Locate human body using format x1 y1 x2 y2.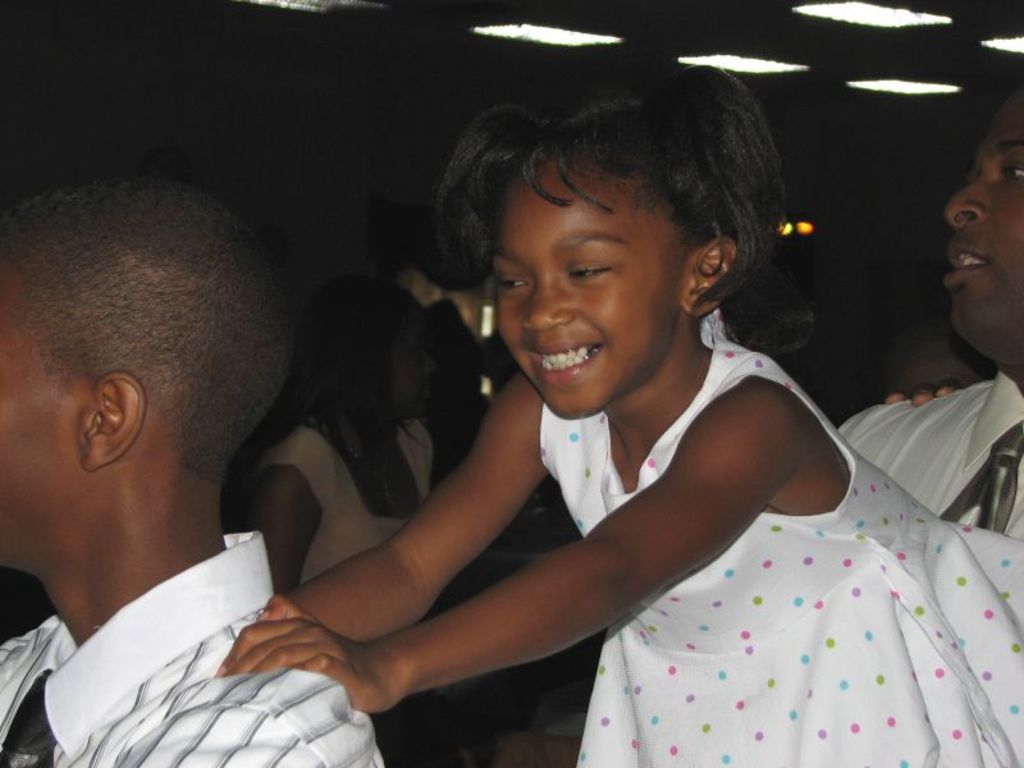
221 315 1023 767.
